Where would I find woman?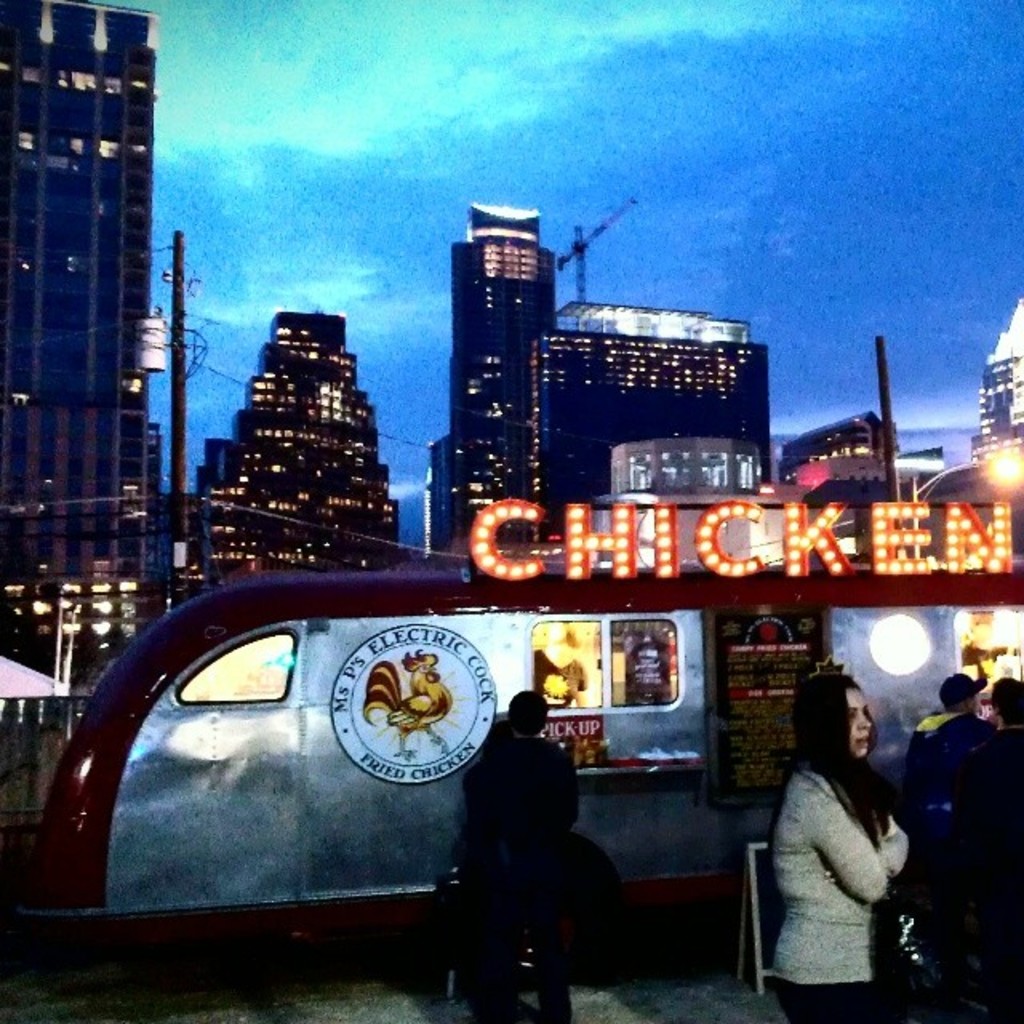
At locate(754, 651, 942, 1023).
